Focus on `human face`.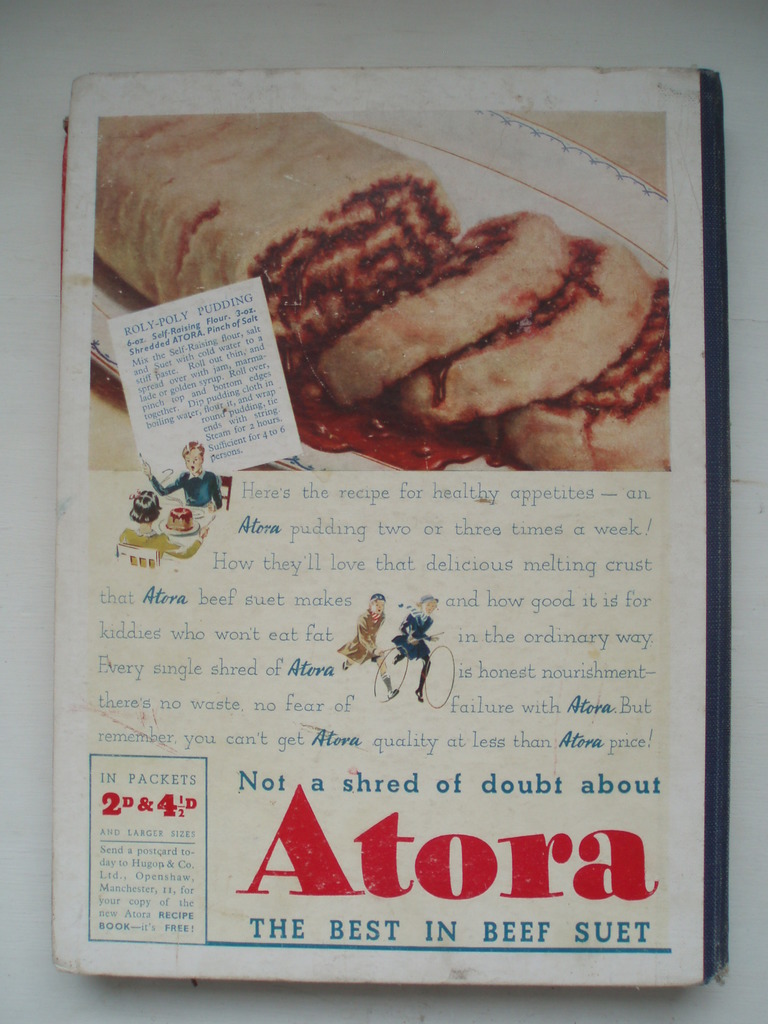
Focused at rect(422, 602, 436, 616).
